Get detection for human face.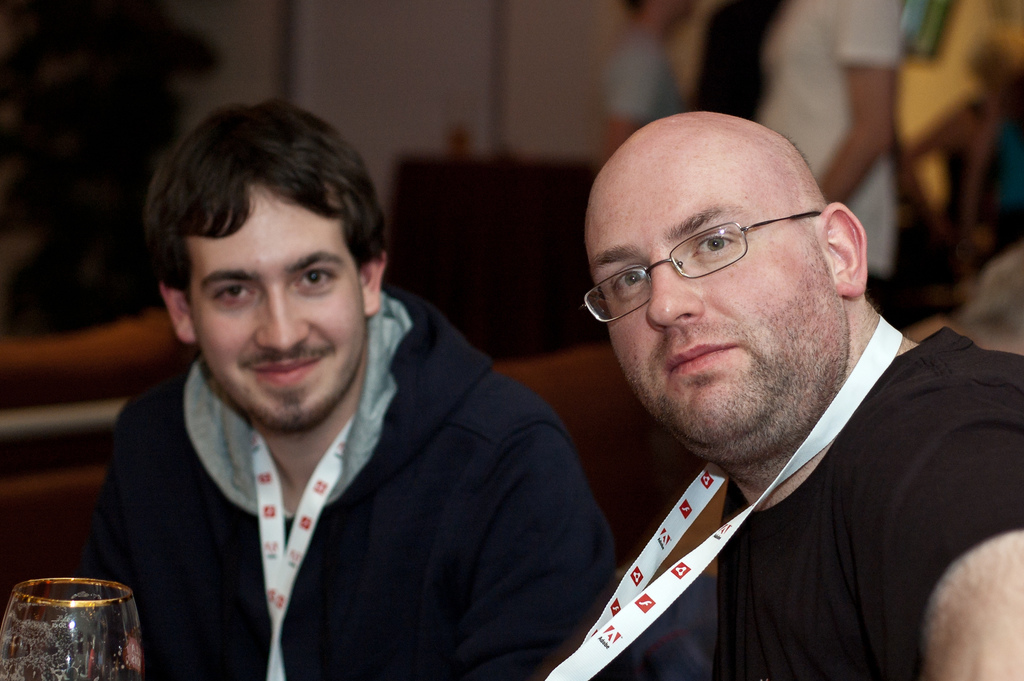
Detection: x1=582 y1=150 x2=840 y2=437.
